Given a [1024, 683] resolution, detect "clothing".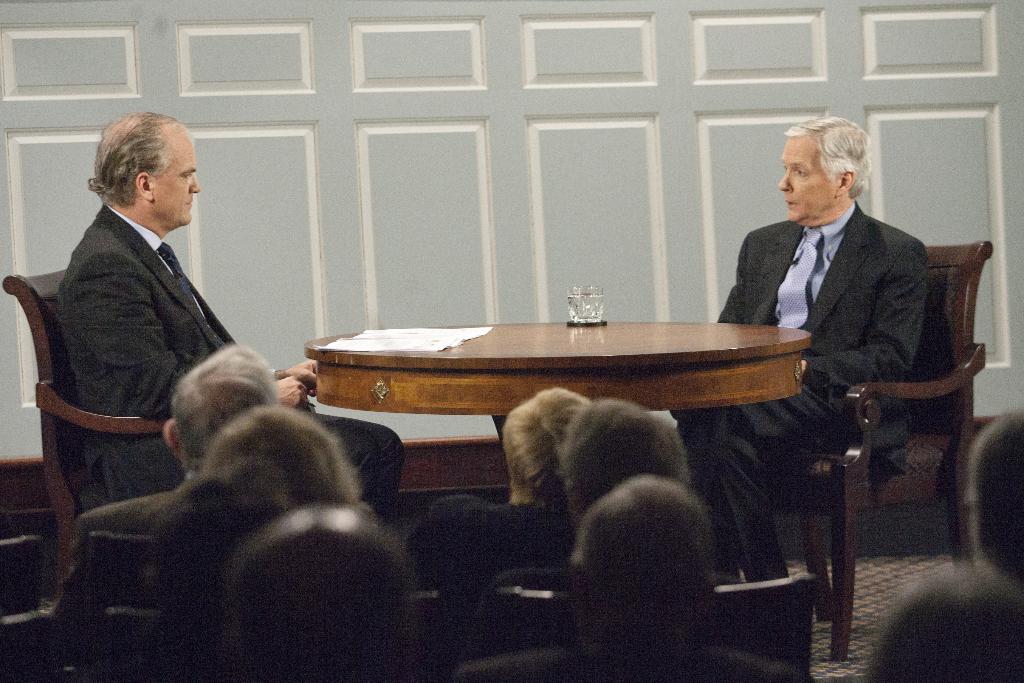
box(671, 201, 929, 576).
